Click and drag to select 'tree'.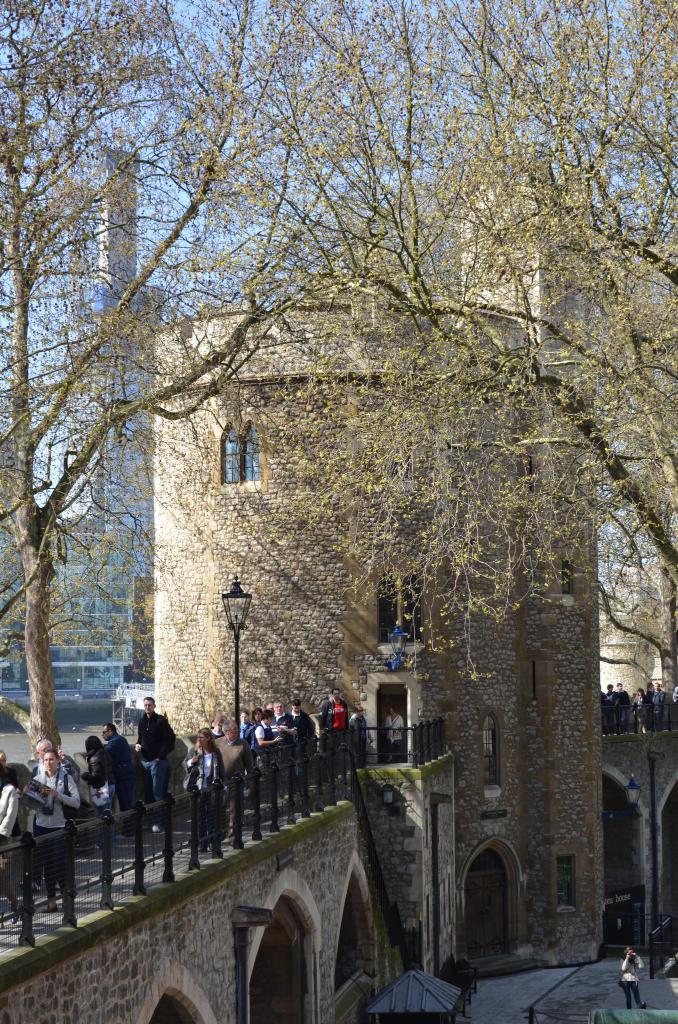
Selection: region(0, 0, 677, 772).
